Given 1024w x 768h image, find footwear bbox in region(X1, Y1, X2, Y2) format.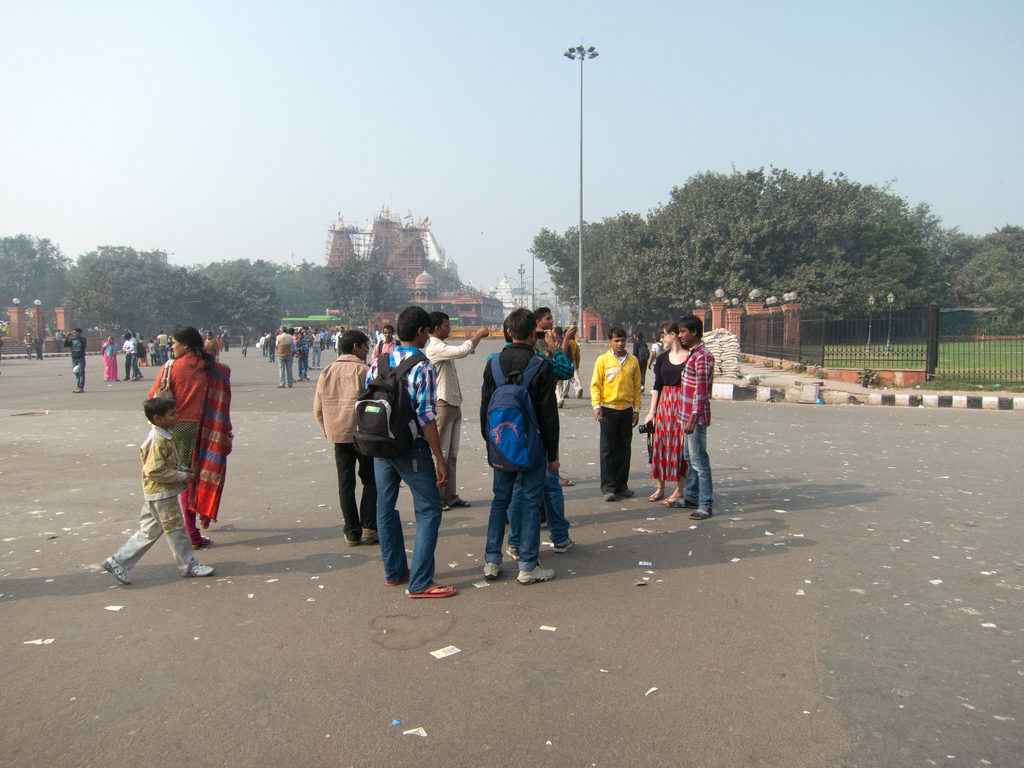
region(479, 560, 500, 582).
